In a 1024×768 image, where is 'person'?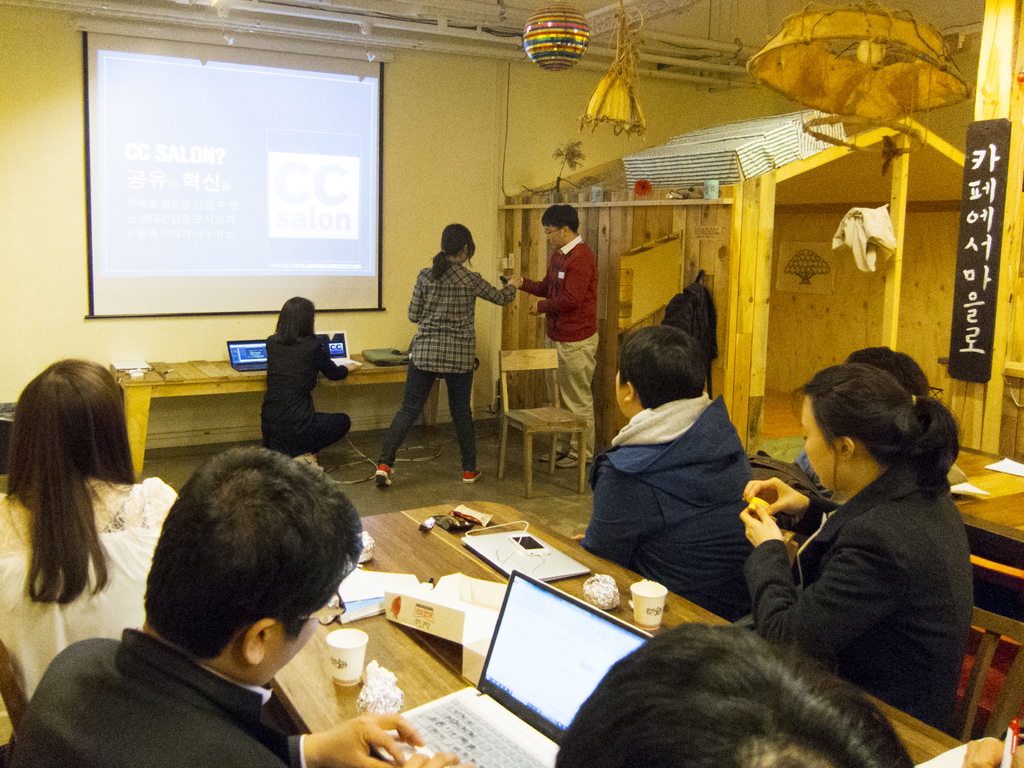
bbox(388, 209, 501, 484).
